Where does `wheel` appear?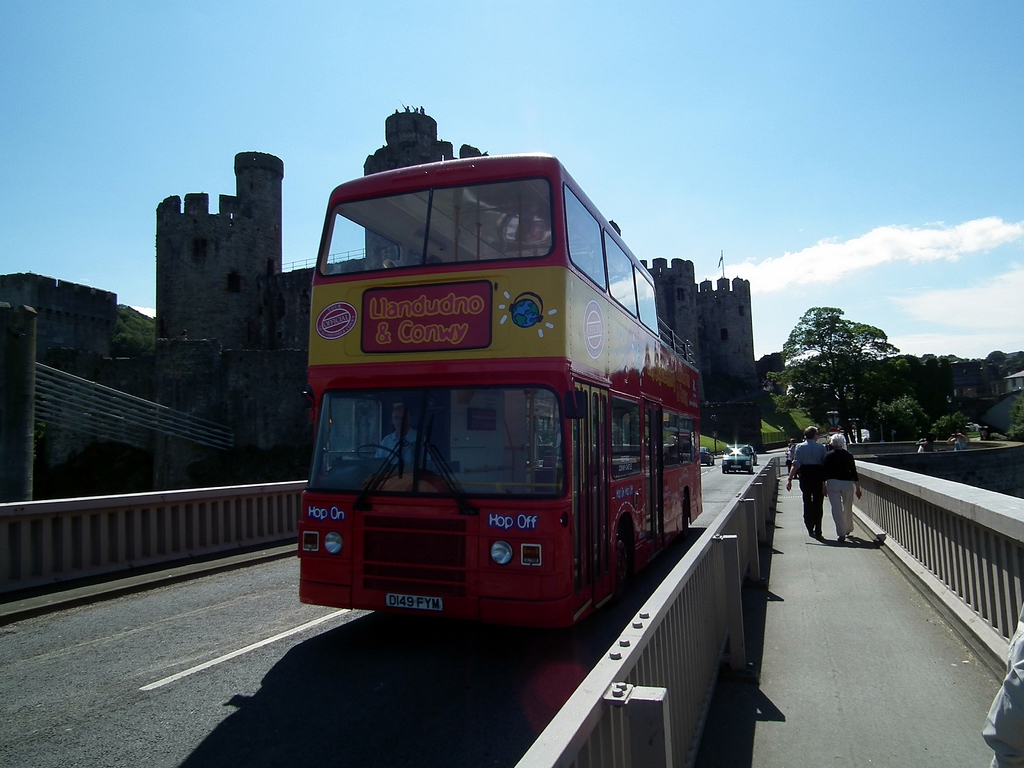
Appears at rect(356, 443, 406, 468).
